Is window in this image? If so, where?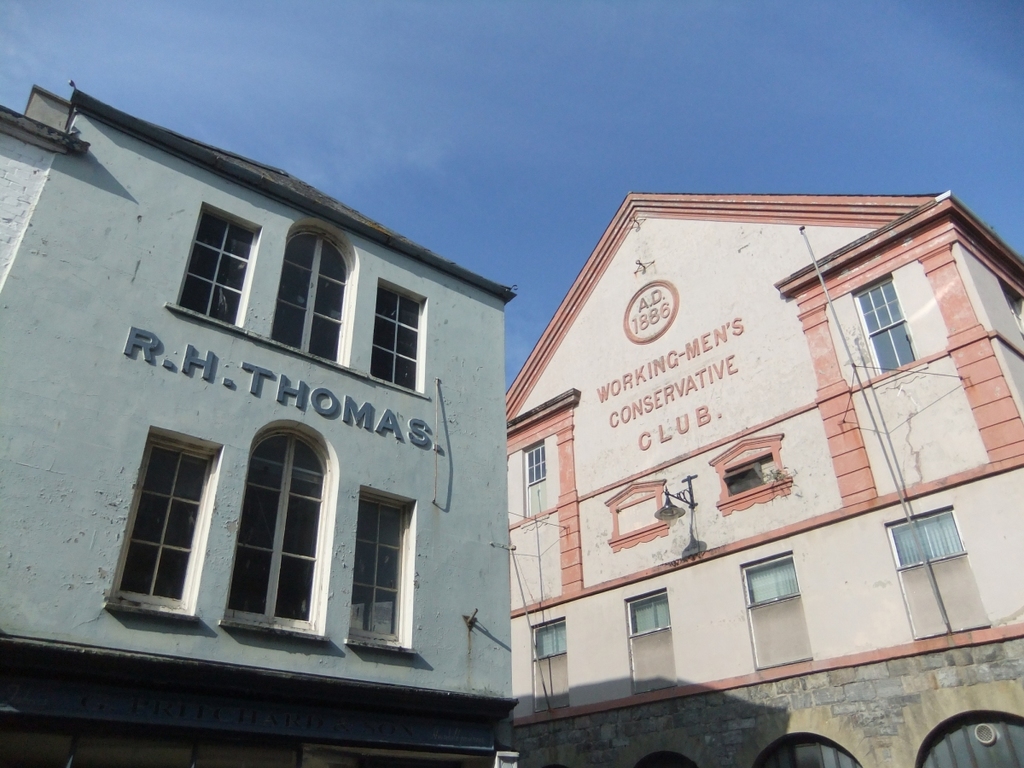
Yes, at 885,508,967,573.
